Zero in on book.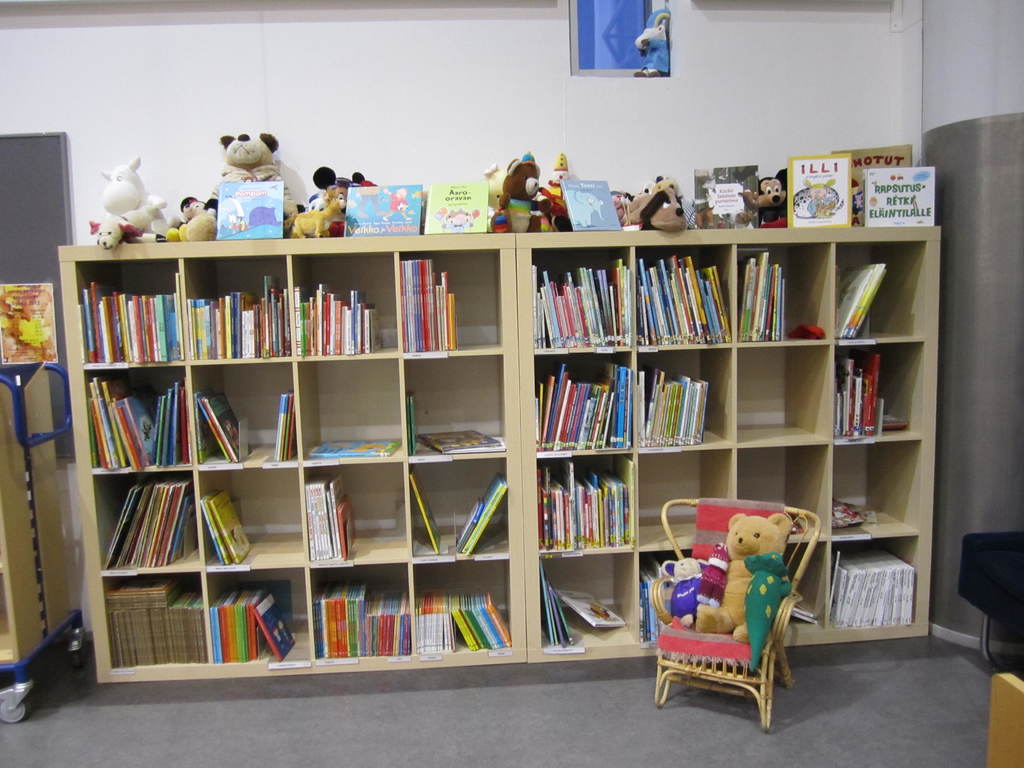
Zeroed in: (x1=672, y1=371, x2=692, y2=449).
